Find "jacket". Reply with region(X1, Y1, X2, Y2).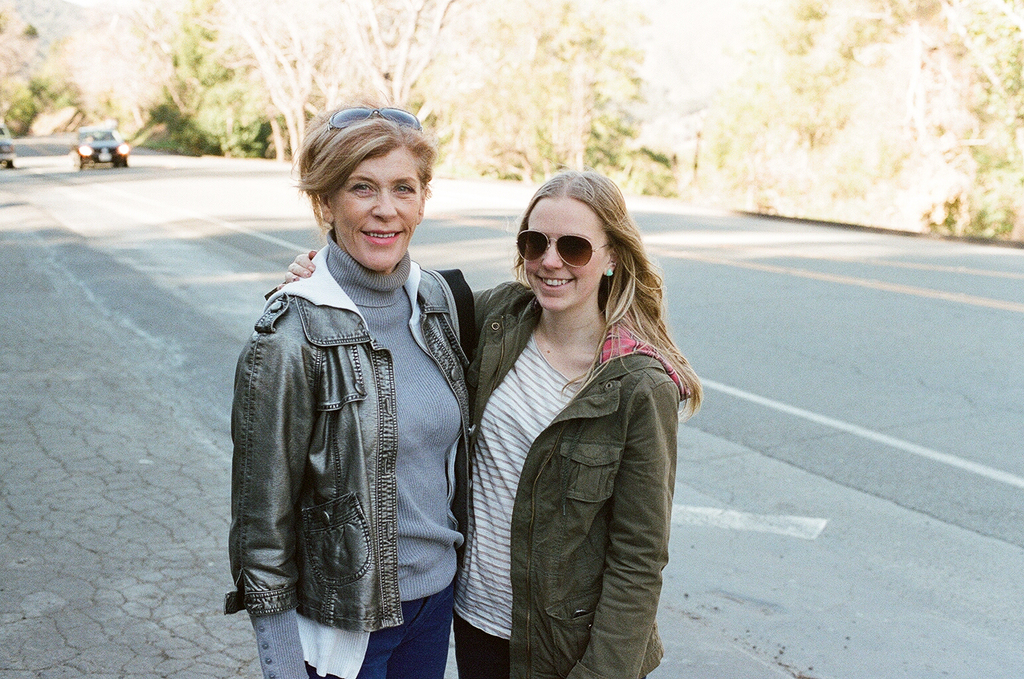
region(225, 245, 477, 635).
